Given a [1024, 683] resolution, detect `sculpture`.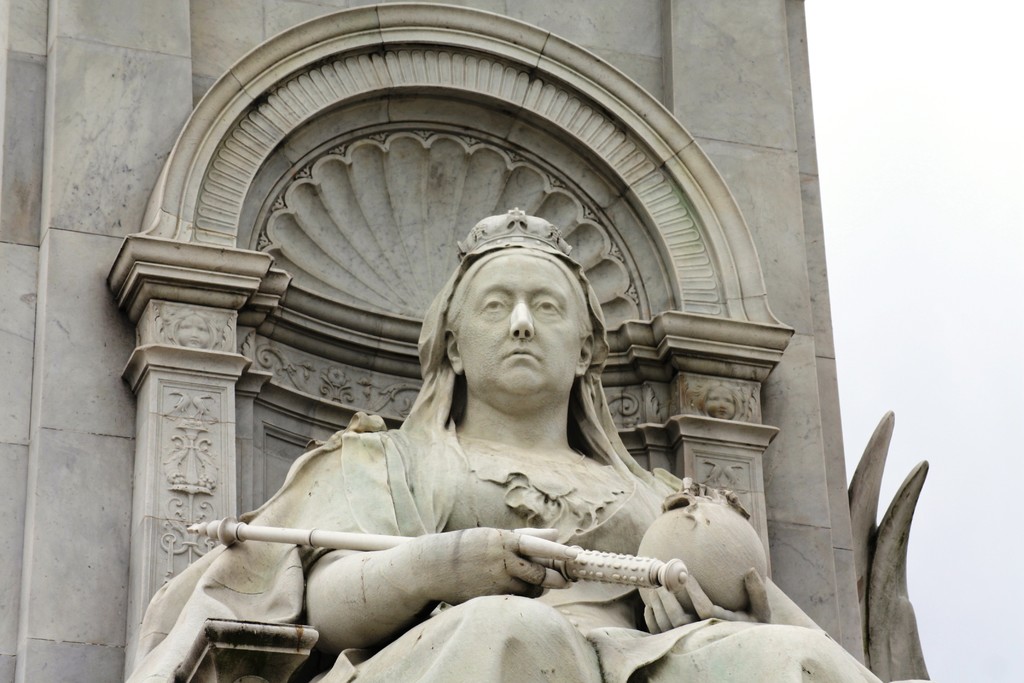
[132, 199, 879, 682].
